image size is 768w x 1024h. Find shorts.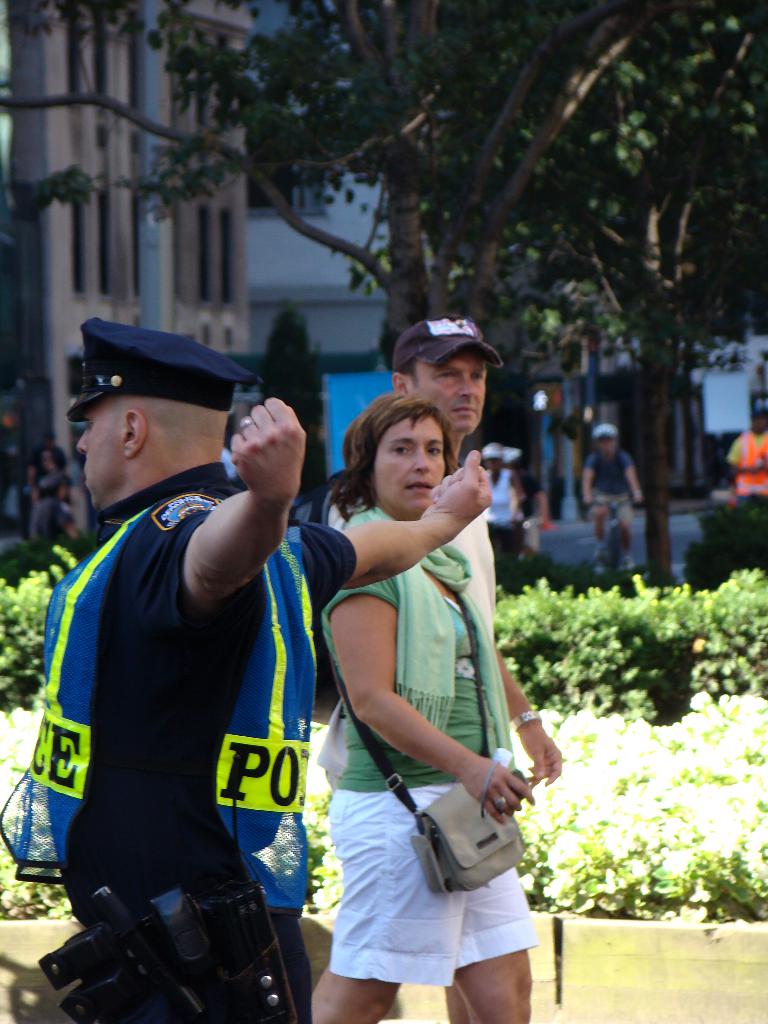
589, 495, 634, 518.
